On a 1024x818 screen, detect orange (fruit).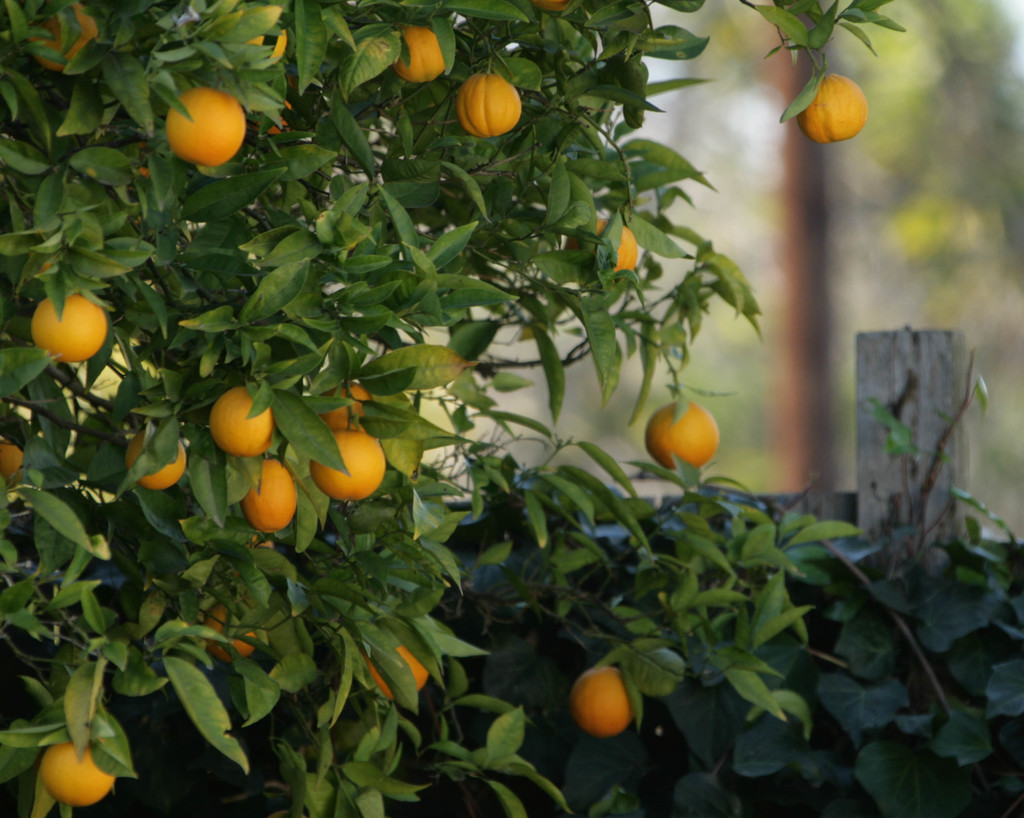
Rect(324, 365, 368, 433).
